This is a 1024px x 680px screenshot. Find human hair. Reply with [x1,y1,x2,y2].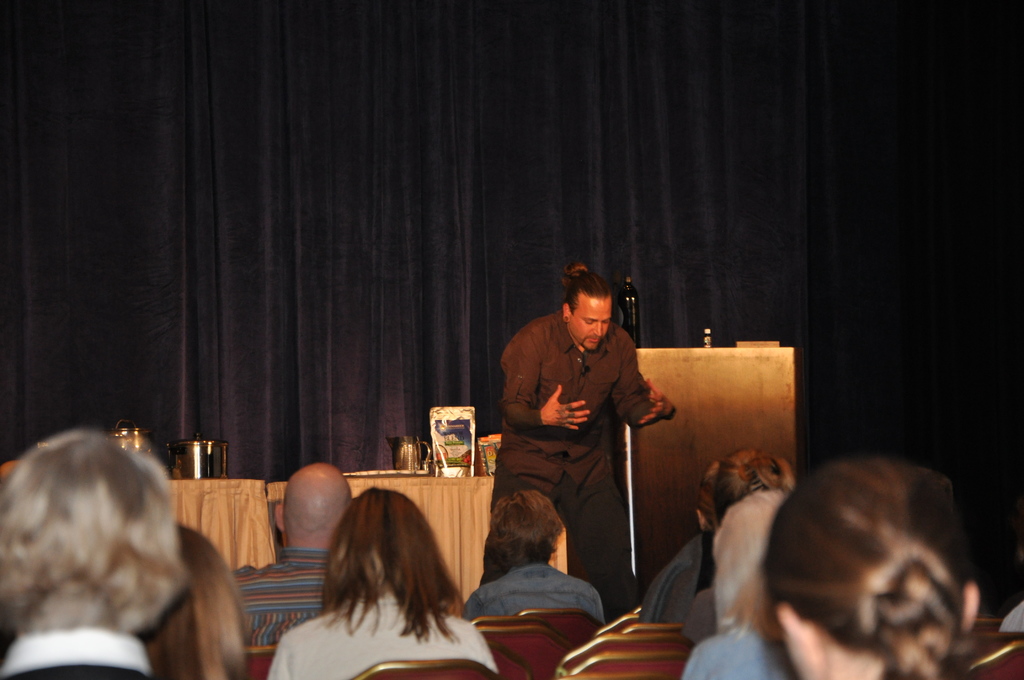
[2,426,186,631].
